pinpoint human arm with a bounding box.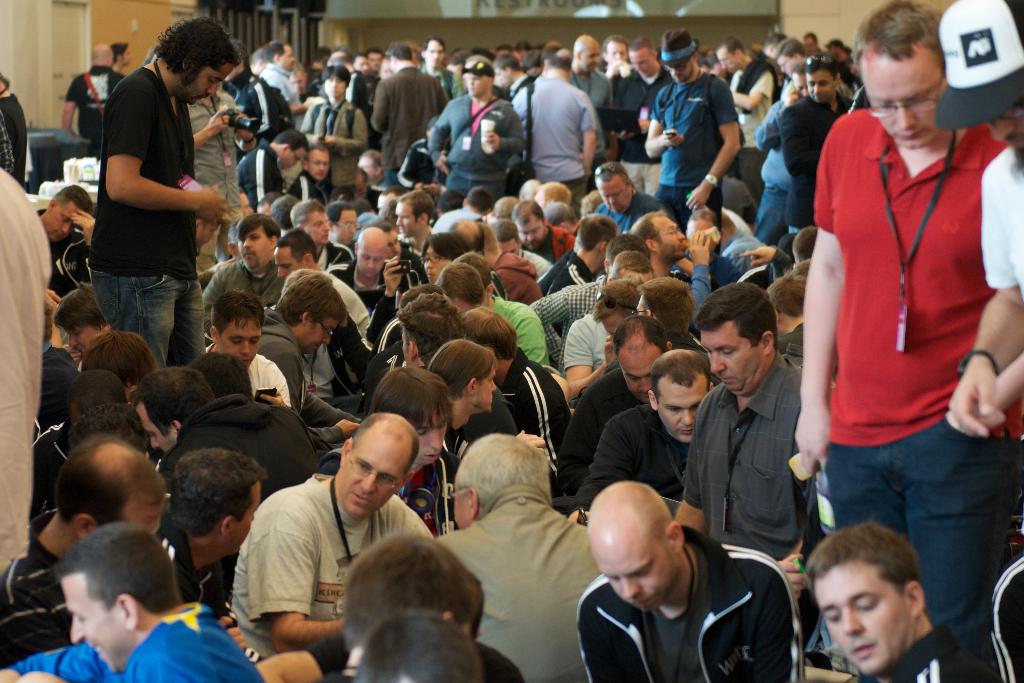
<bbox>638, 84, 683, 160</bbox>.
